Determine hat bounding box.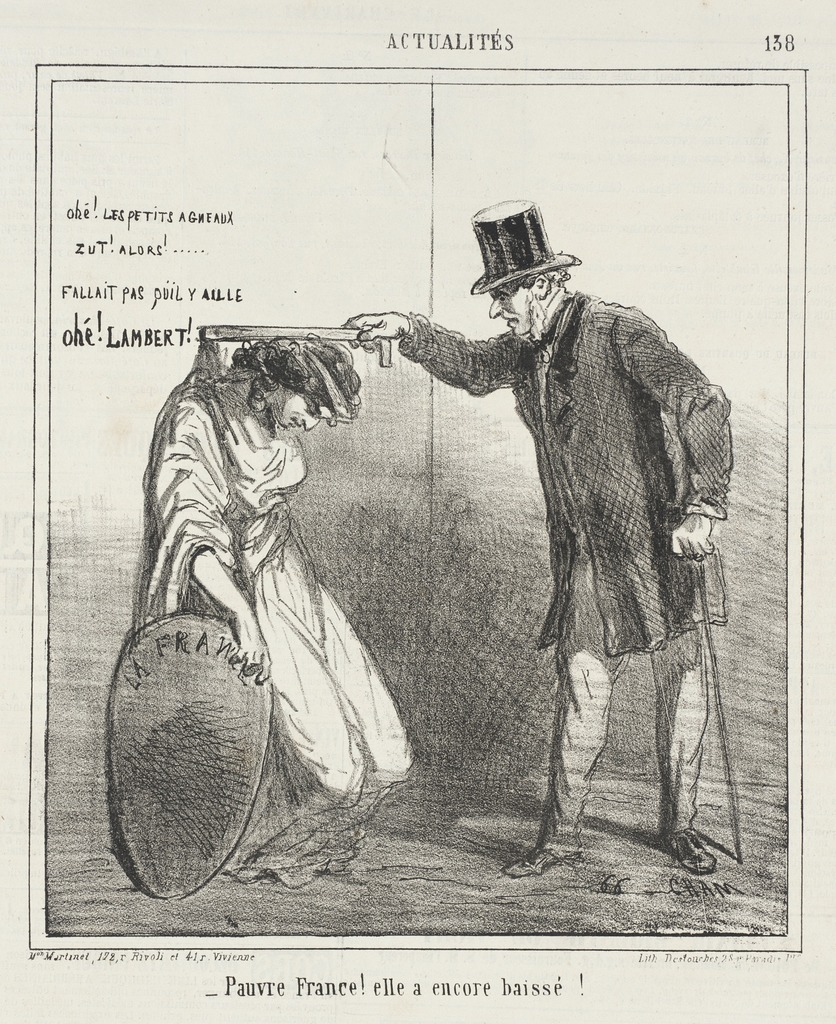
Determined: (left=469, top=199, right=581, bottom=295).
